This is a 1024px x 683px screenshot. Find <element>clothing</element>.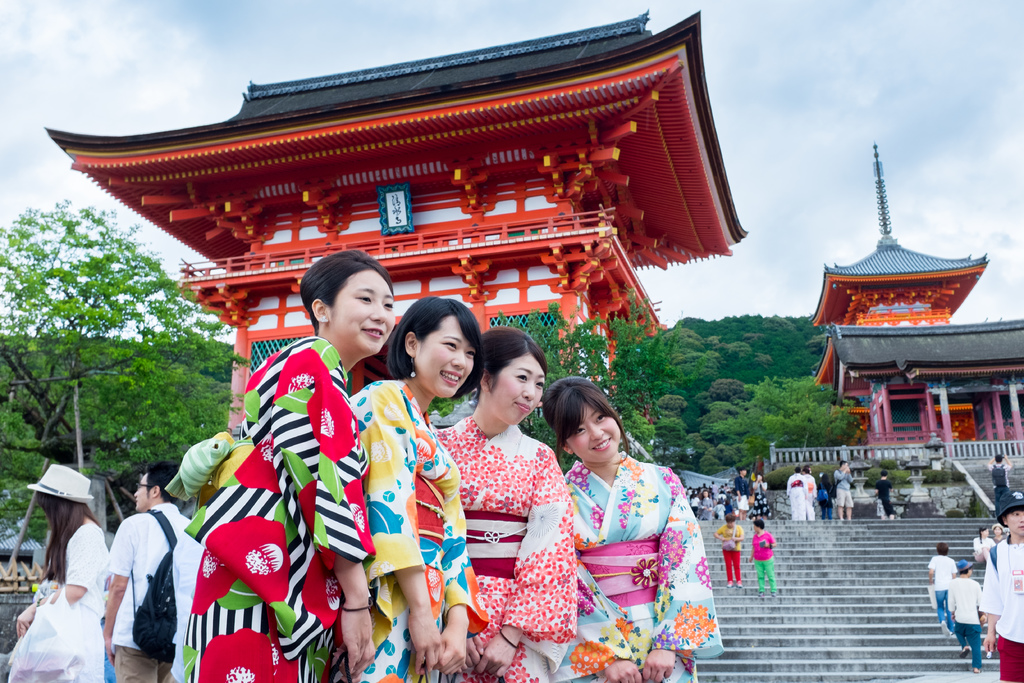
Bounding box: 987:459:1016:503.
